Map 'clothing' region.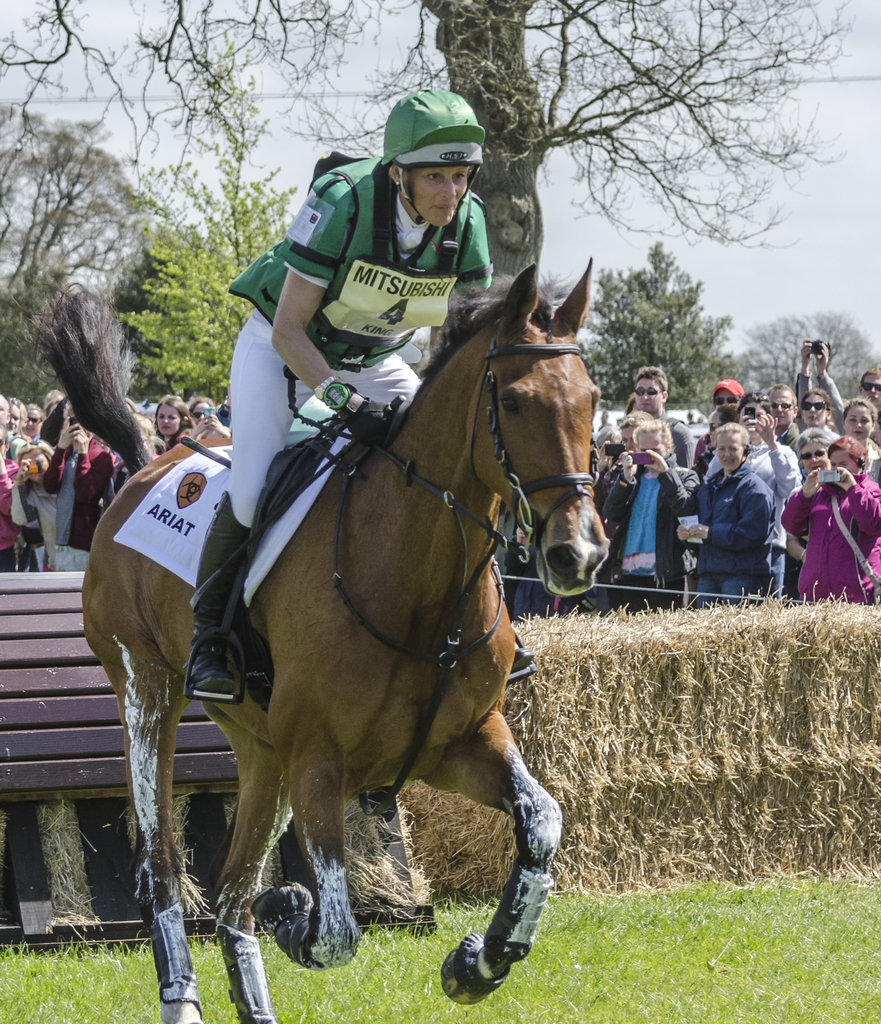
Mapped to [157,429,185,453].
